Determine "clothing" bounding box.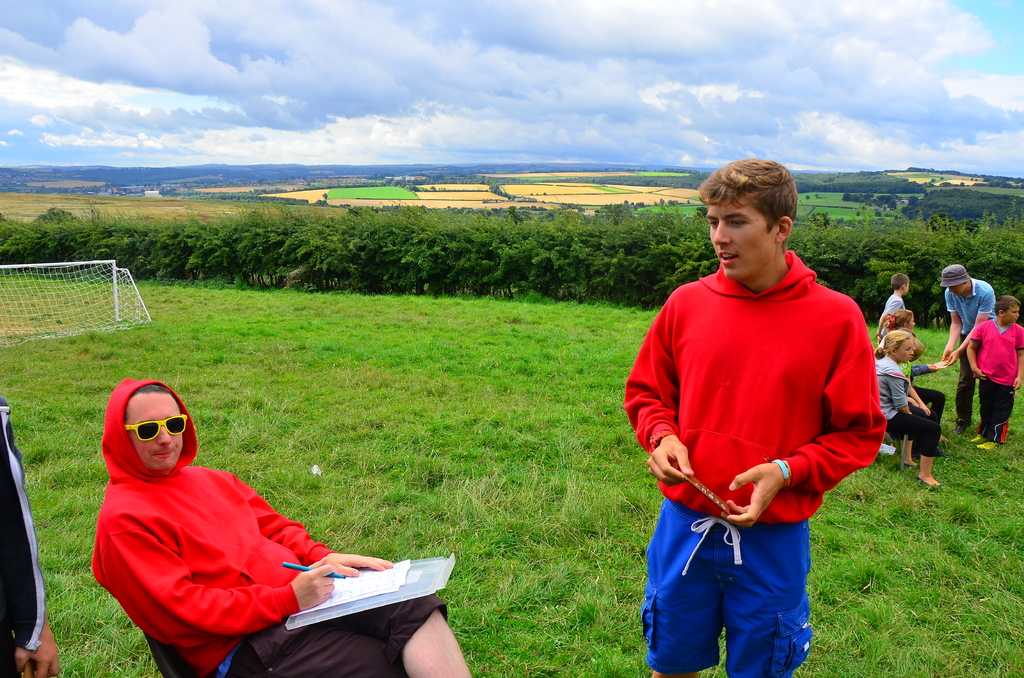
Determined: [left=863, top=356, right=943, bottom=451].
